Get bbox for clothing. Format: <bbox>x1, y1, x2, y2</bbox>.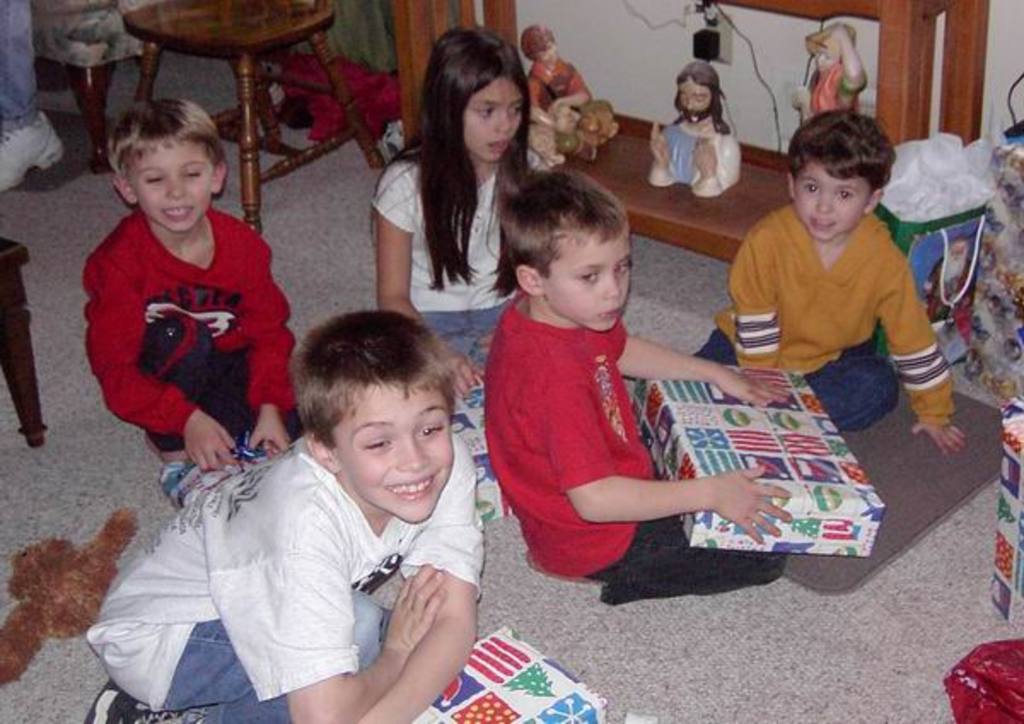
<bbox>360, 126, 534, 365</bbox>.
